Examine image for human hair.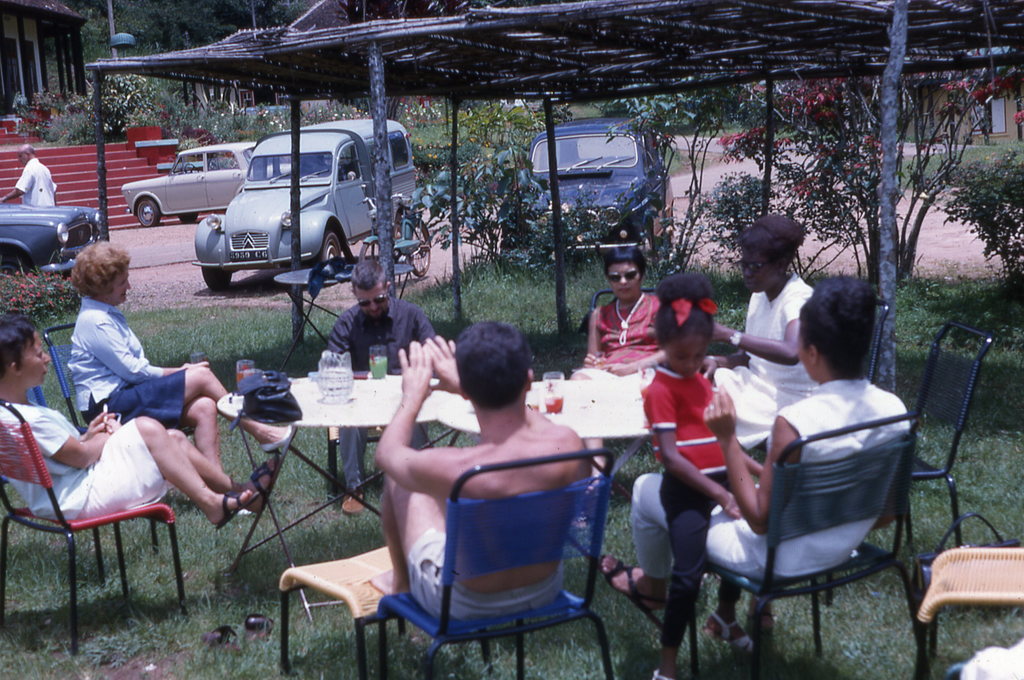
Examination result: rect(645, 273, 717, 344).
